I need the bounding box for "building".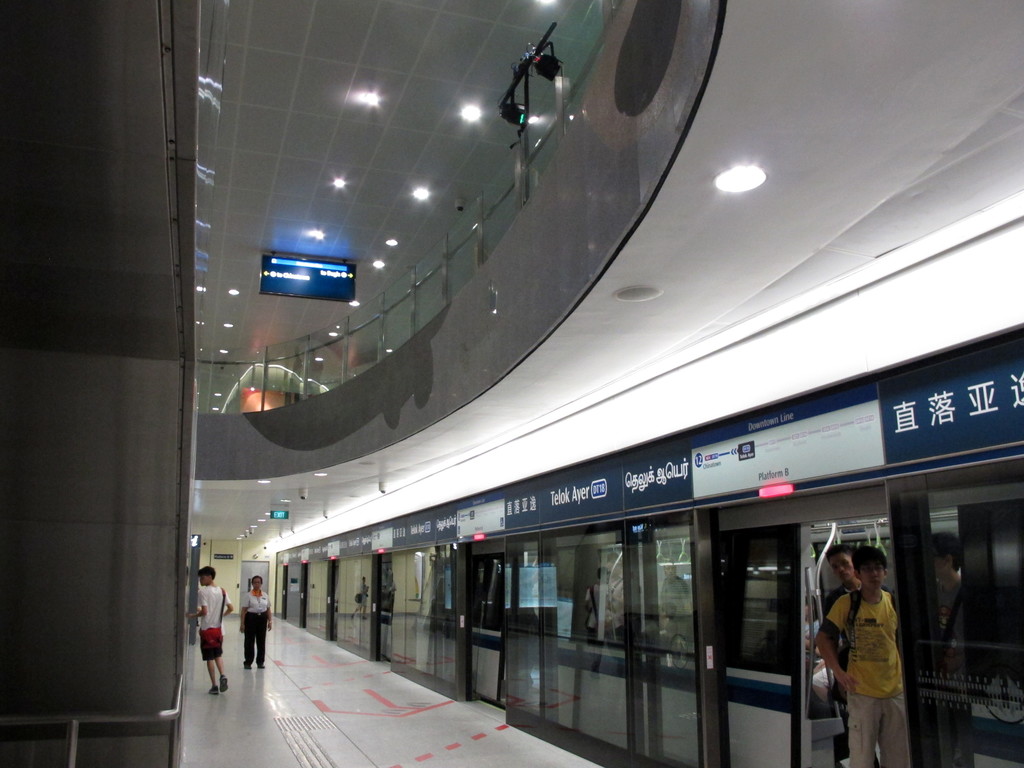
Here it is: left=0, top=0, right=1023, bottom=767.
